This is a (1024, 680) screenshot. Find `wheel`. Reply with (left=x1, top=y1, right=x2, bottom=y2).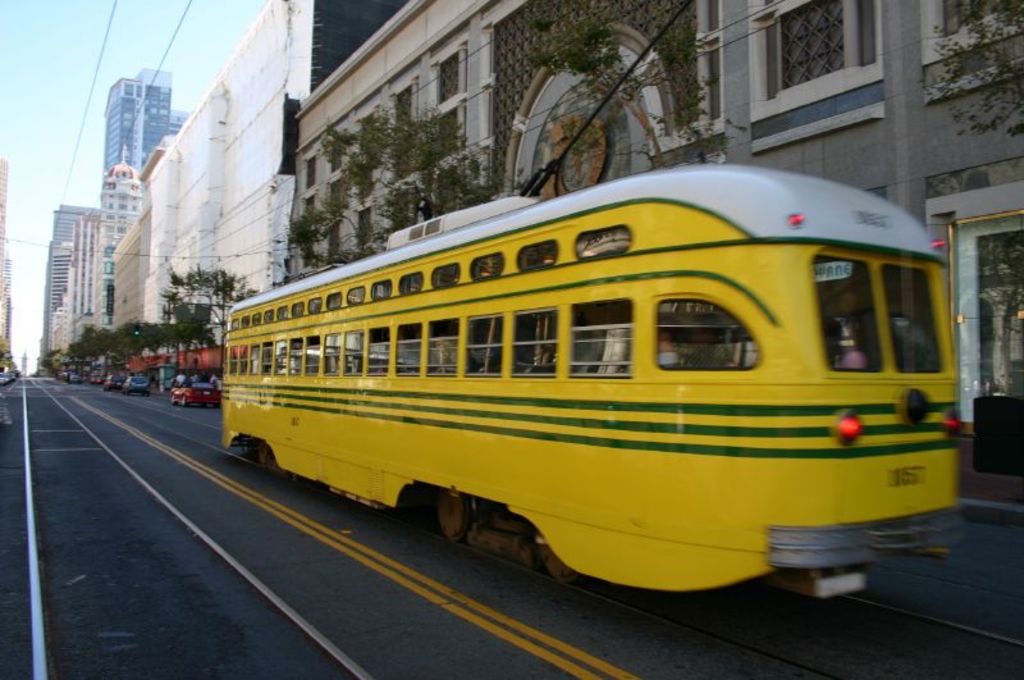
(left=540, top=538, right=579, bottom=584).
